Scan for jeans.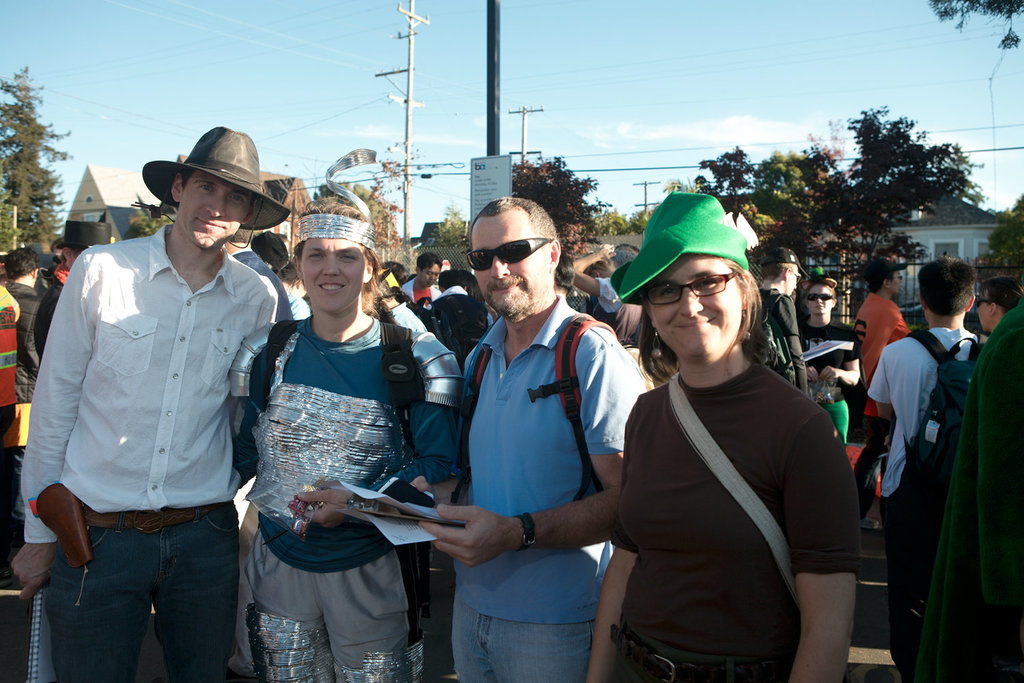
Scan result: box(43, 505, 239, 679).
